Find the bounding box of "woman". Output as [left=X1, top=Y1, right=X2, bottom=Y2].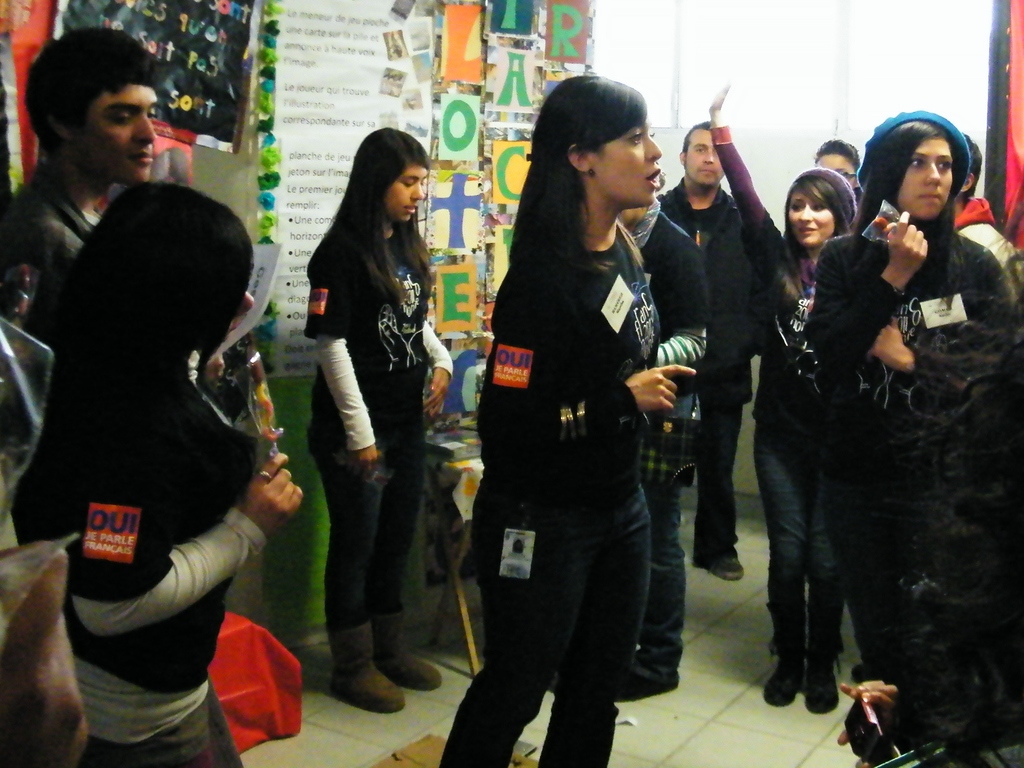
[left=463, top=100, right=695, bottom=755].
